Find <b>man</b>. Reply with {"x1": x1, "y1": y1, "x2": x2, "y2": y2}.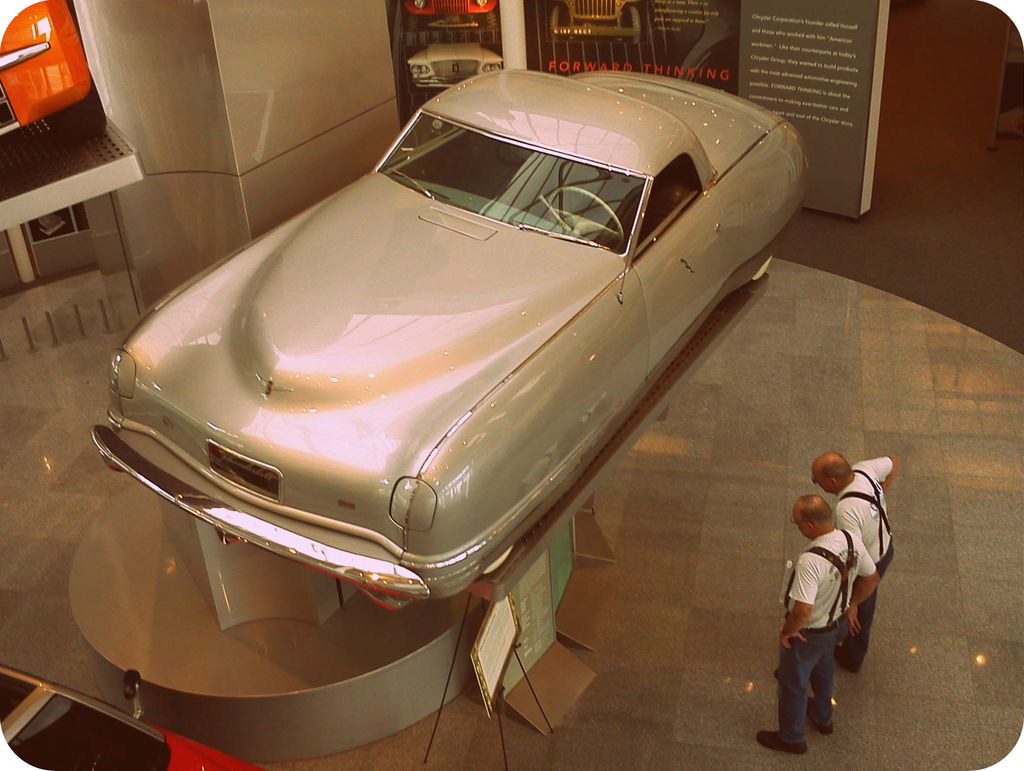
{"x1": 802, "y1": 454, "x2": 898, "y2": 673}.
